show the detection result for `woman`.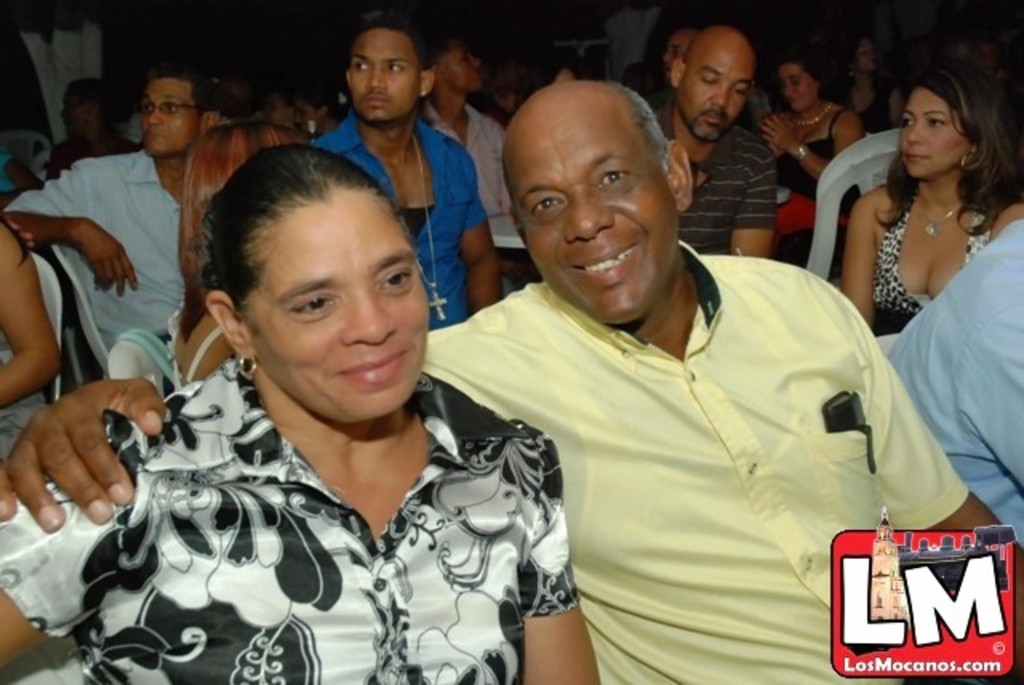
(left=648, top=21, right=712, bottom=136).
